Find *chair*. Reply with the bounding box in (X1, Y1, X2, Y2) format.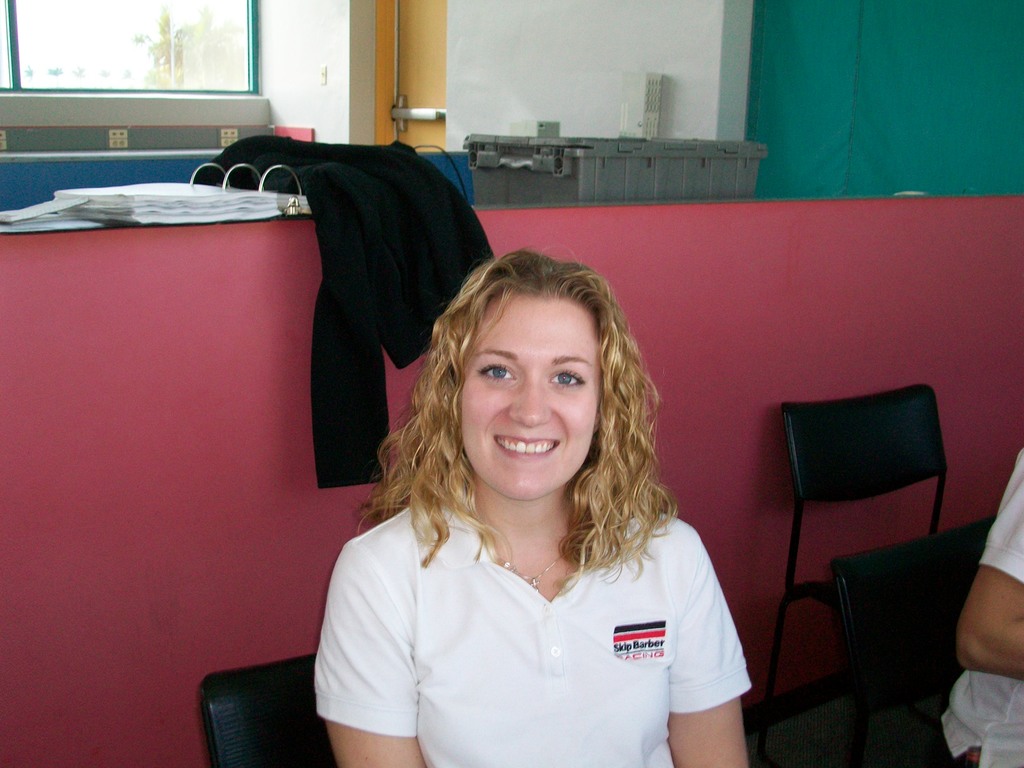
(834, 515, 993, 767).
